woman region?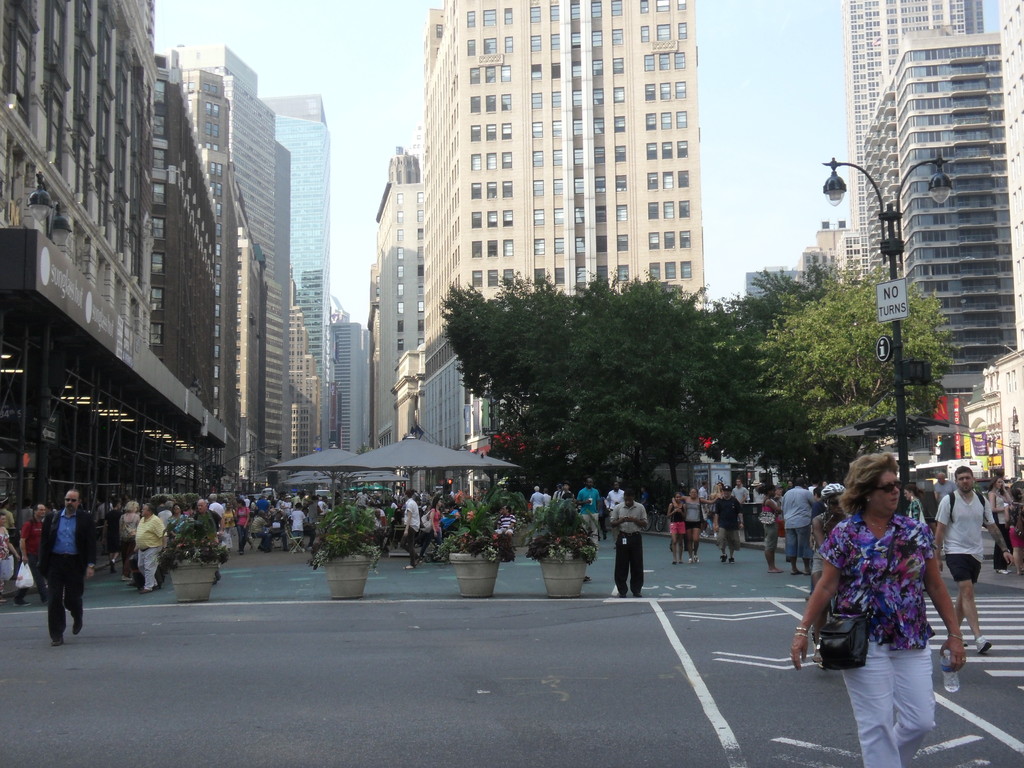
[987,477,1012,573]
